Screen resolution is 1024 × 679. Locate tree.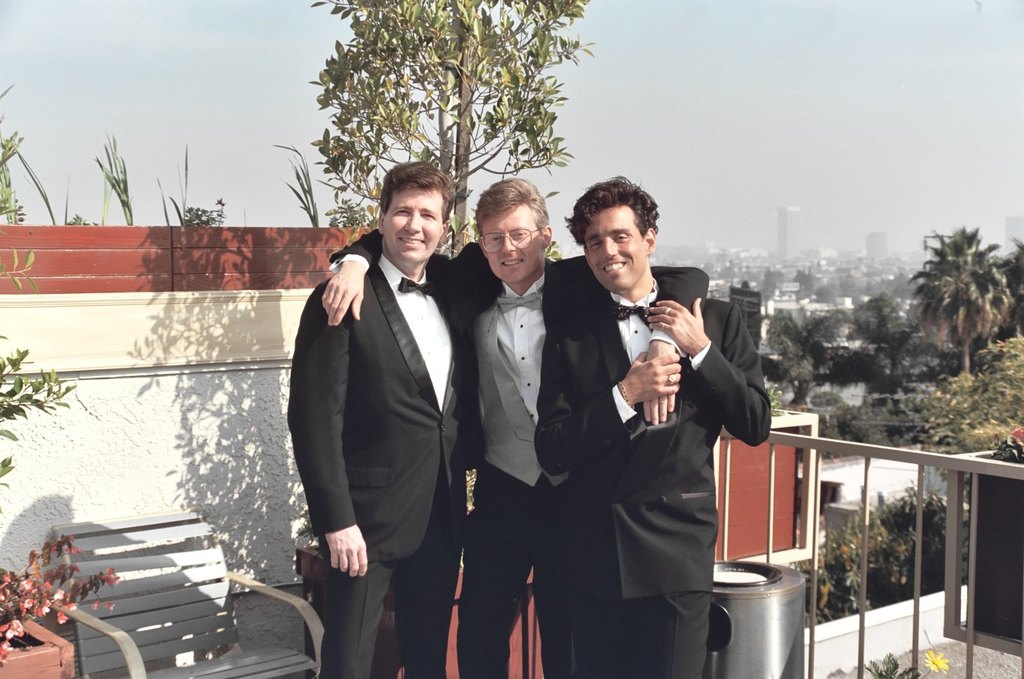
(790,482,970,633).
